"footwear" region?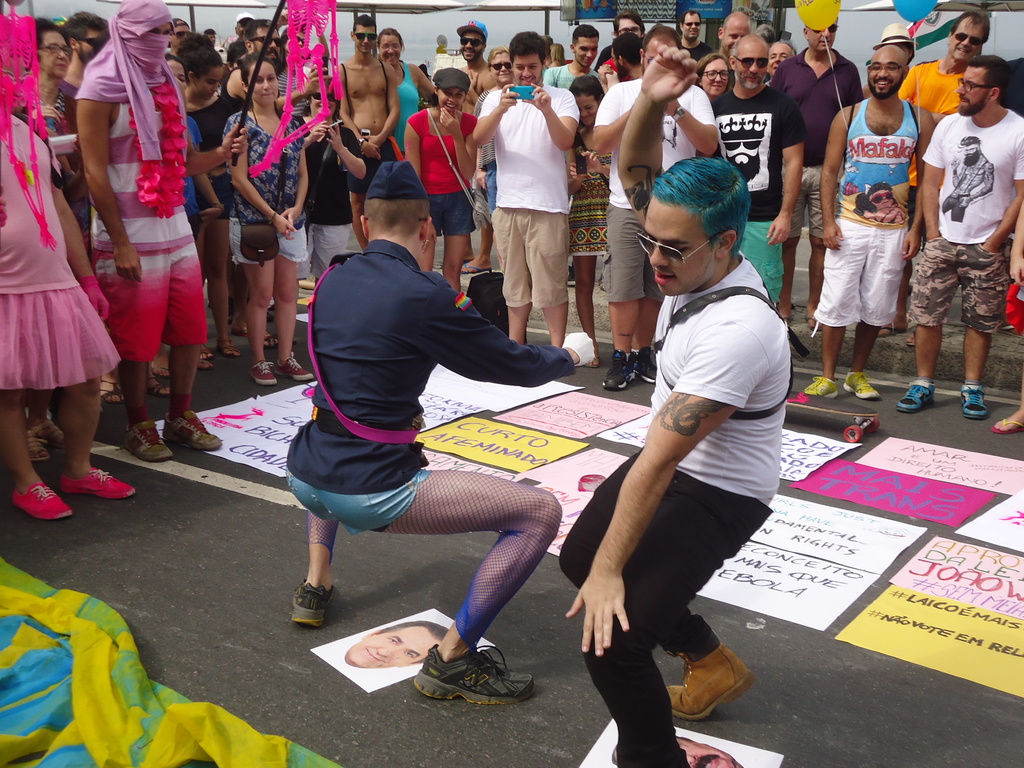
x1=567, y1=264, x2=575, y2=285
